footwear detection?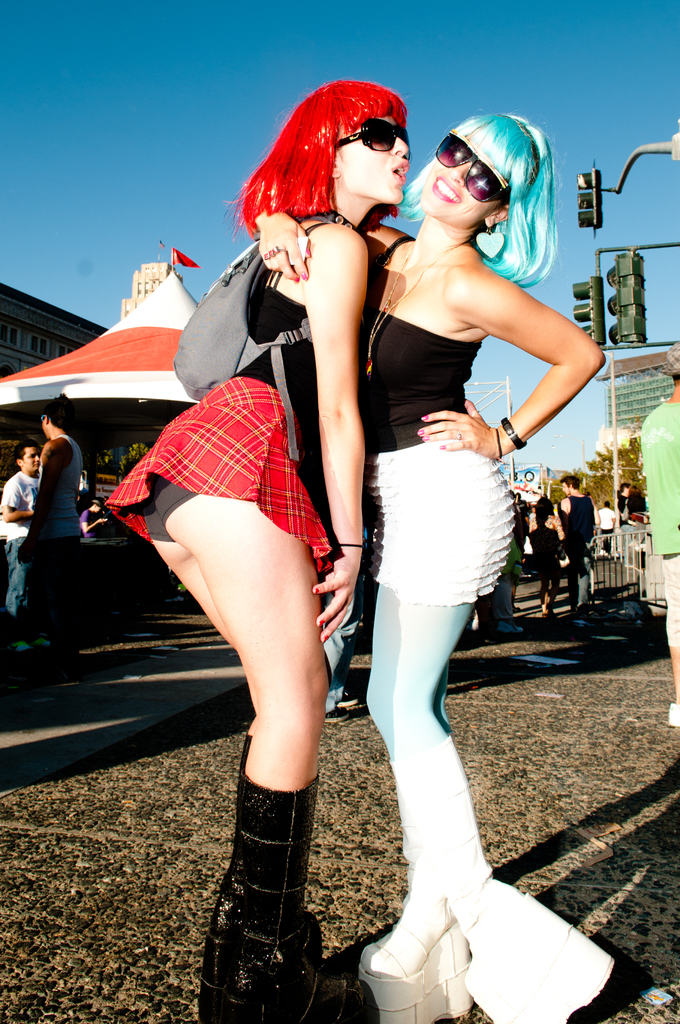
(left=360, top=760, right=474, bottom=1023)
